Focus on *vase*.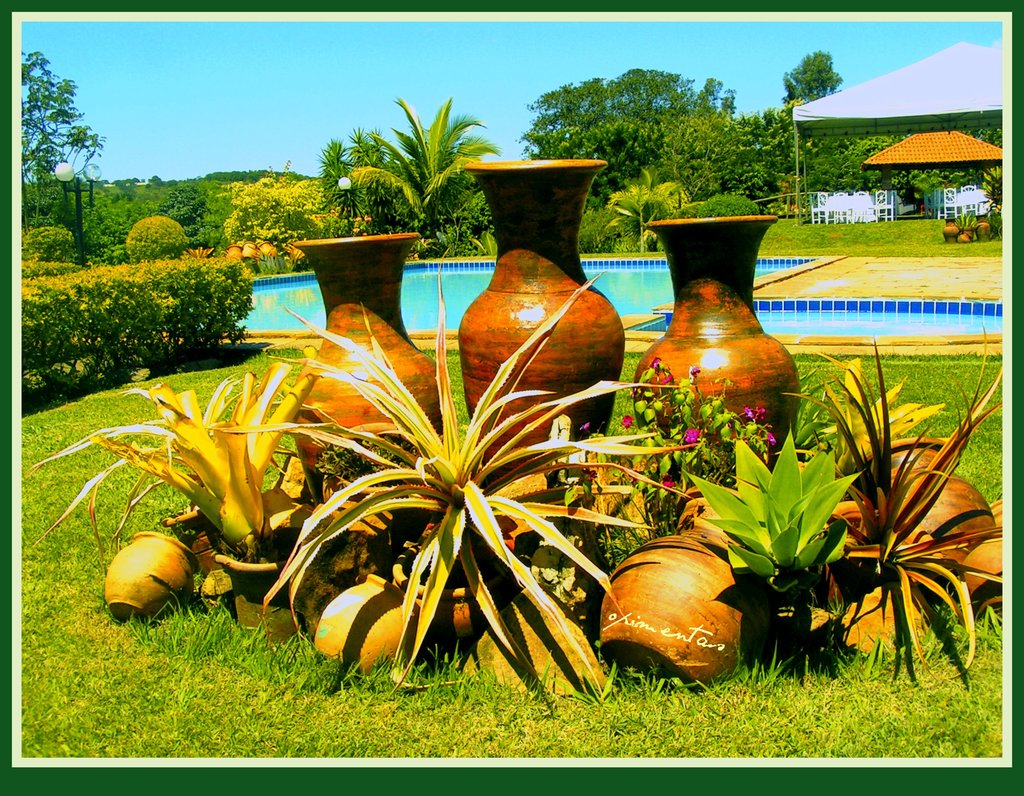
Focused at {"left": 454, "top": 155, "right": 629, "bottom": 479}.
